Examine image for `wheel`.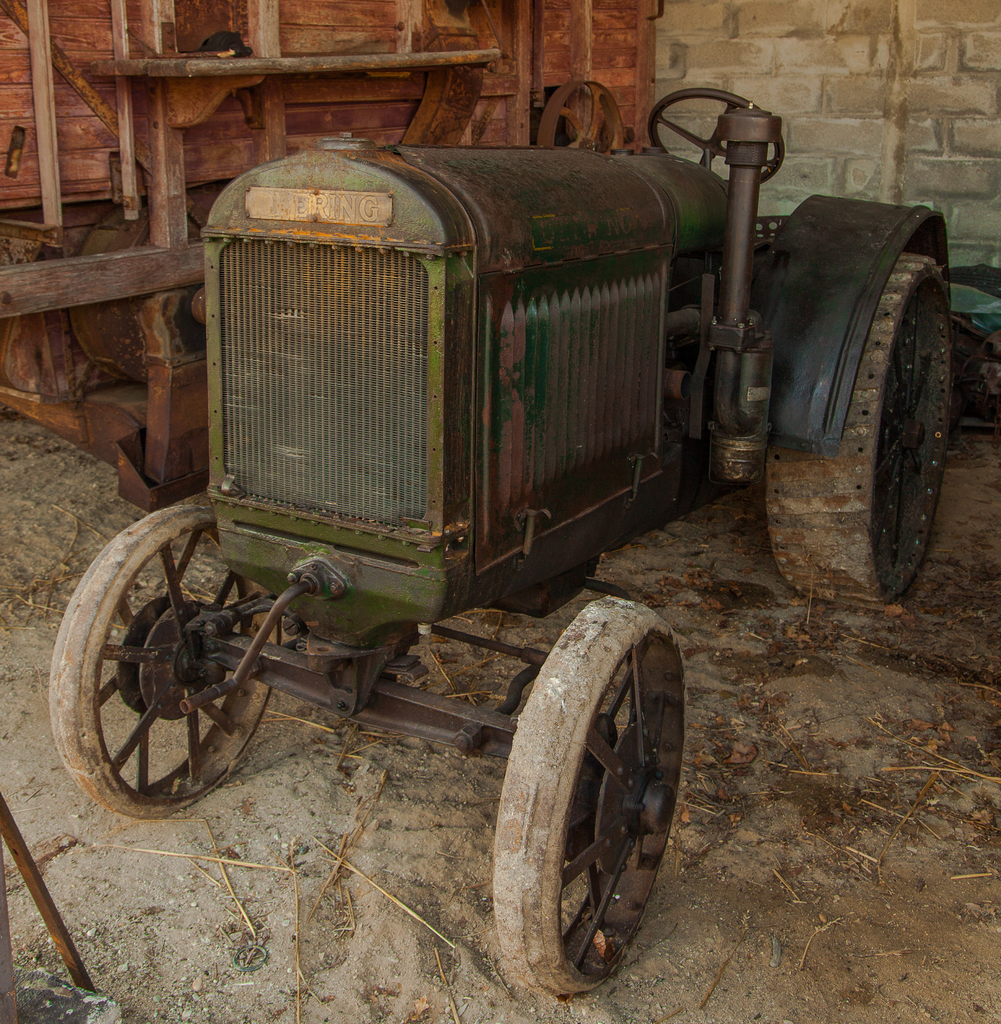
Examination result: l=490, t=598, r=681, b=993.
